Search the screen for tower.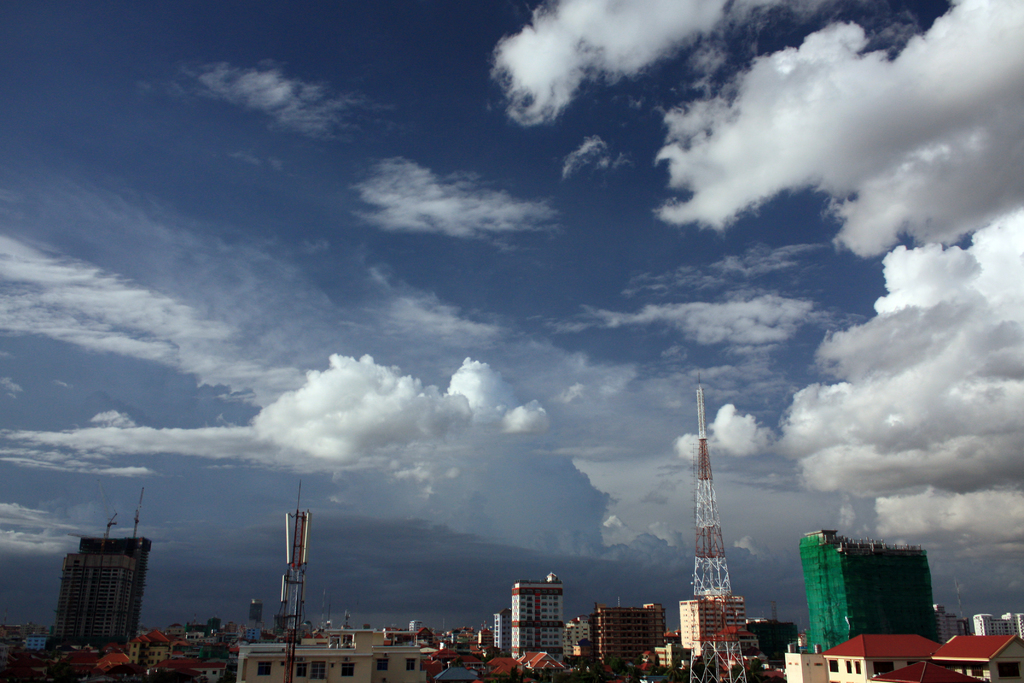
Found at select_region(687, 373, 753, 682).
